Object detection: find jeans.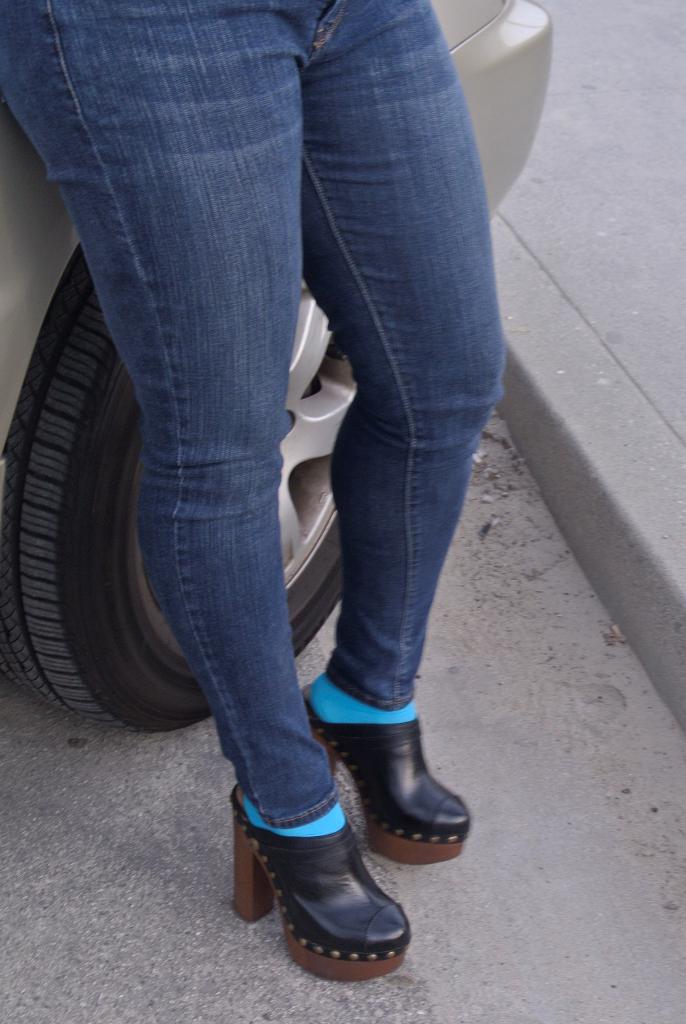
x1=0 y1=0 x2=507 y2=827.
